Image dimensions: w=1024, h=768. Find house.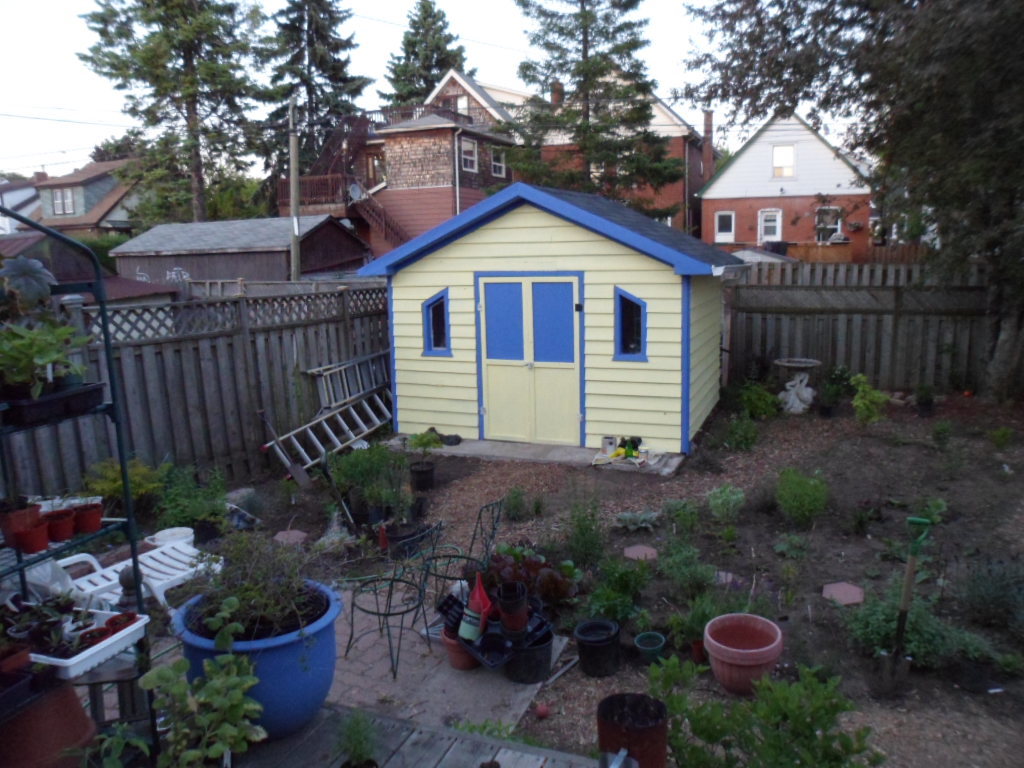
<region>34, 147, 205, 279</region>.
